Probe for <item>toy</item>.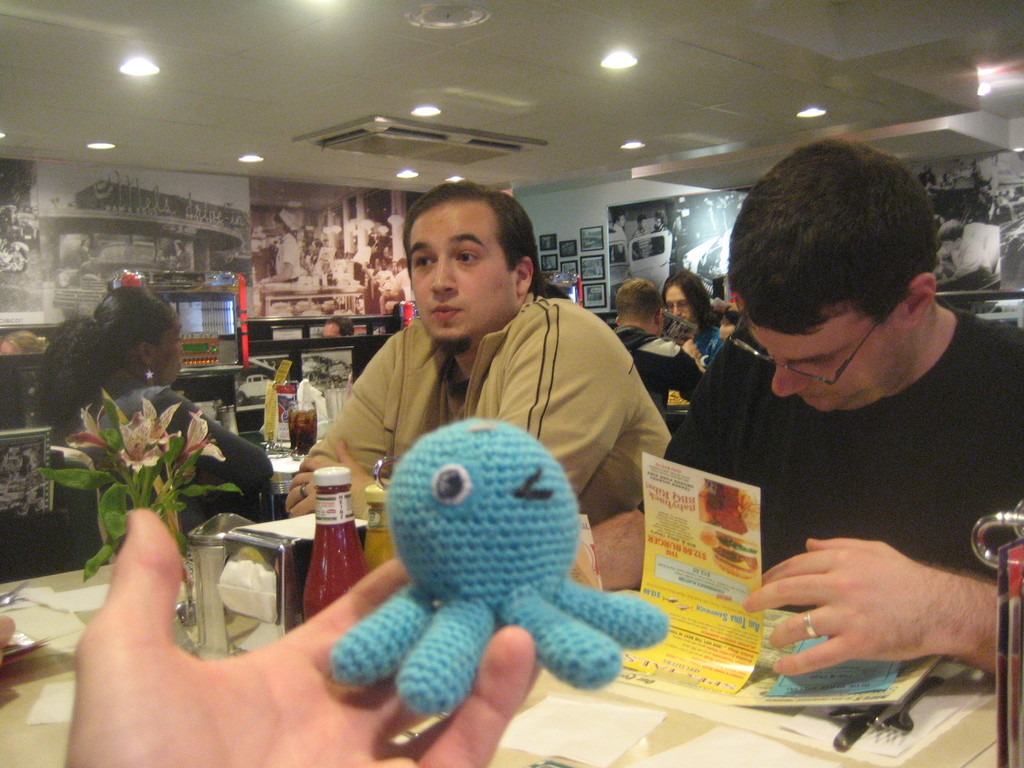
Probe result: {"left": 319, "top": 410, "right": 652, "bottom": 726}.
